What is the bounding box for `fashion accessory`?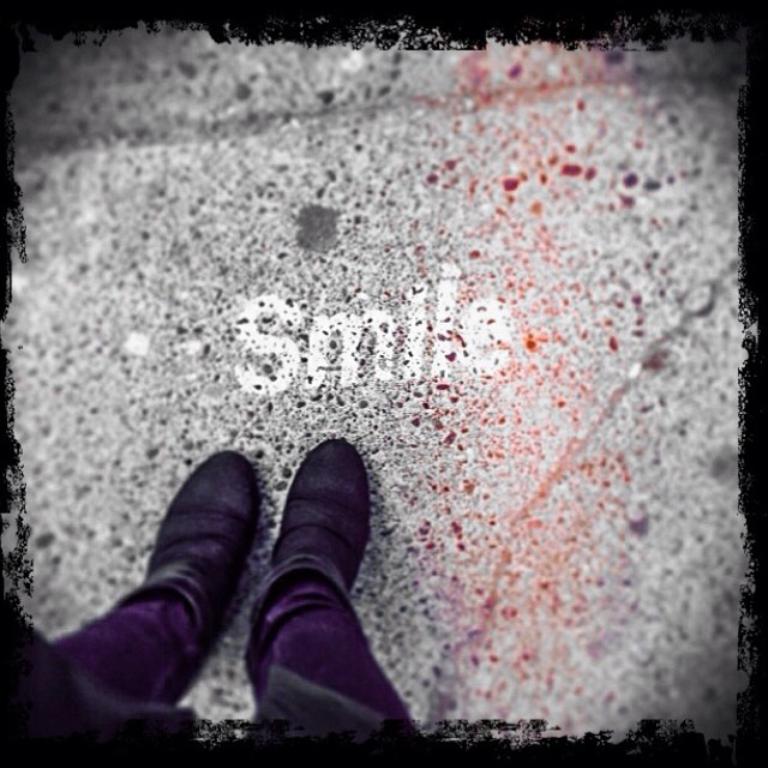
bbox=[119, 446, 260, 698].
